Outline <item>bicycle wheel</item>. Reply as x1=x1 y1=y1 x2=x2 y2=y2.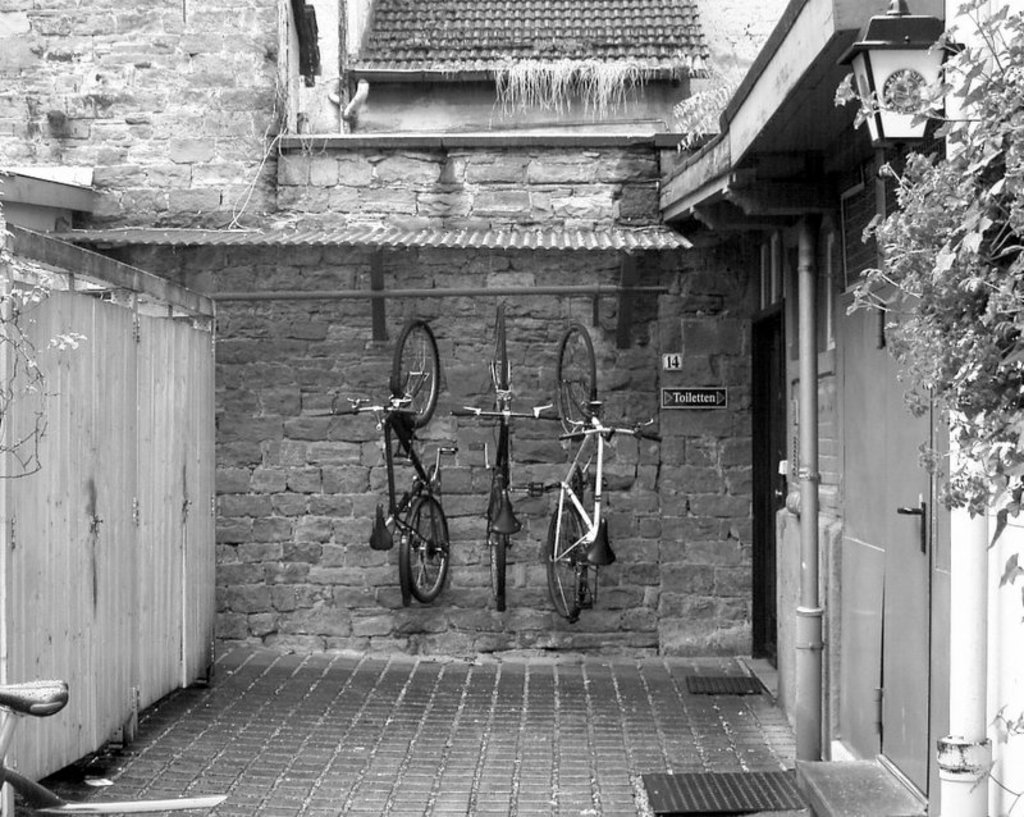
x1=553 y1=324 x2=600 y2=441.
